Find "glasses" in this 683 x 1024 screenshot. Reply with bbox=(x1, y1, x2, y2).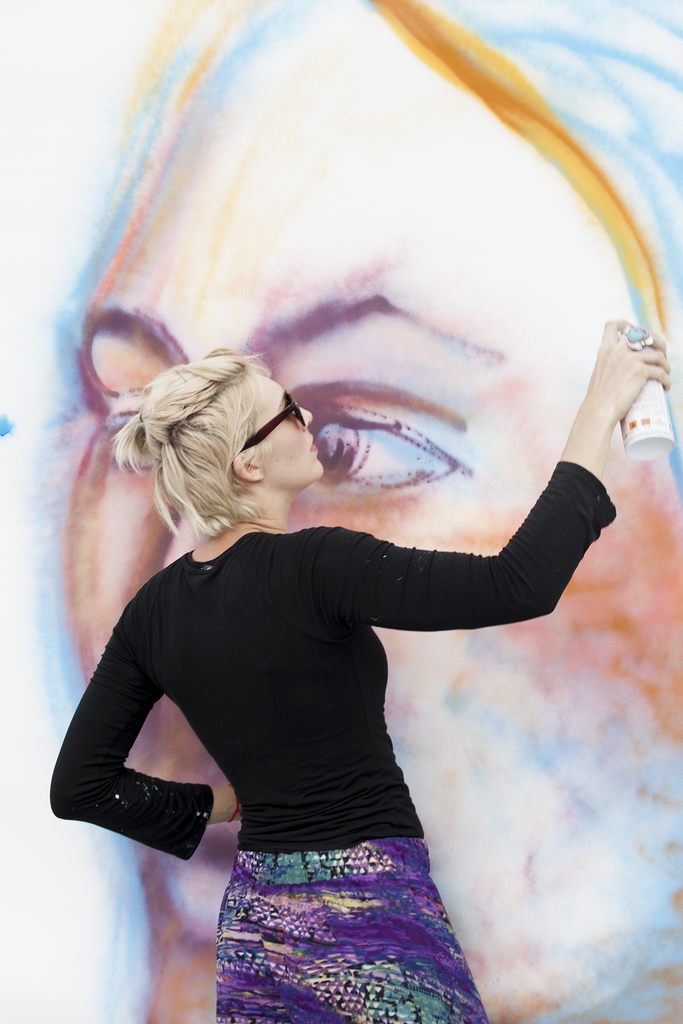
bbox=(209, 397, 327, 460).
